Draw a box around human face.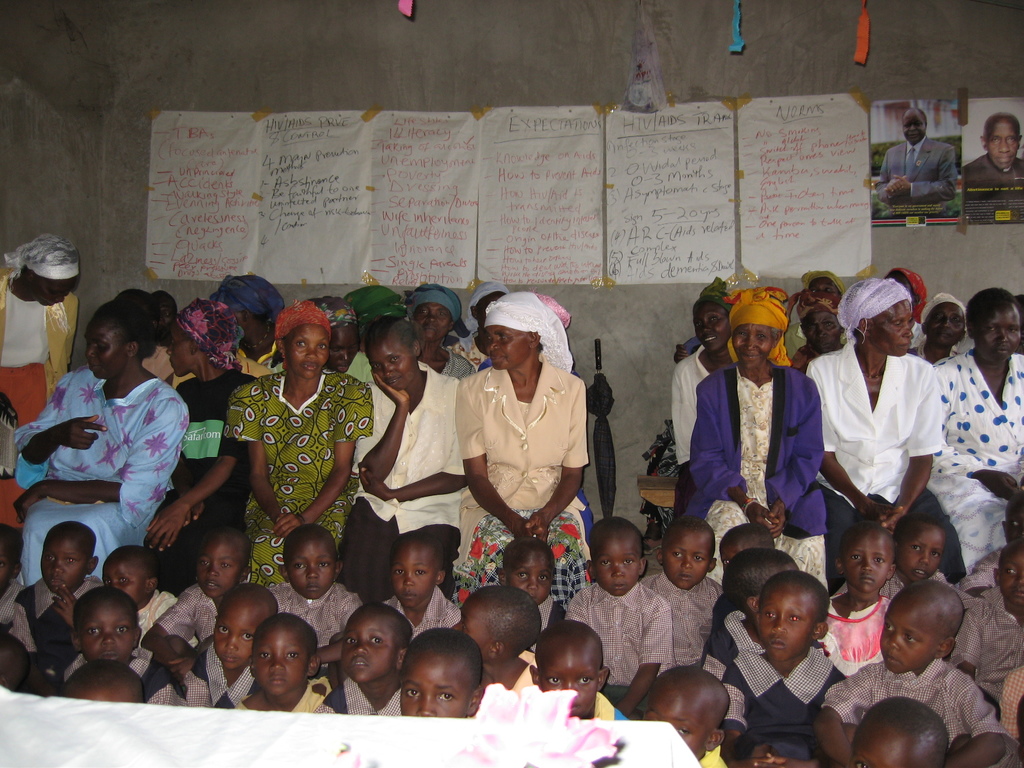
3,552,13,590.
